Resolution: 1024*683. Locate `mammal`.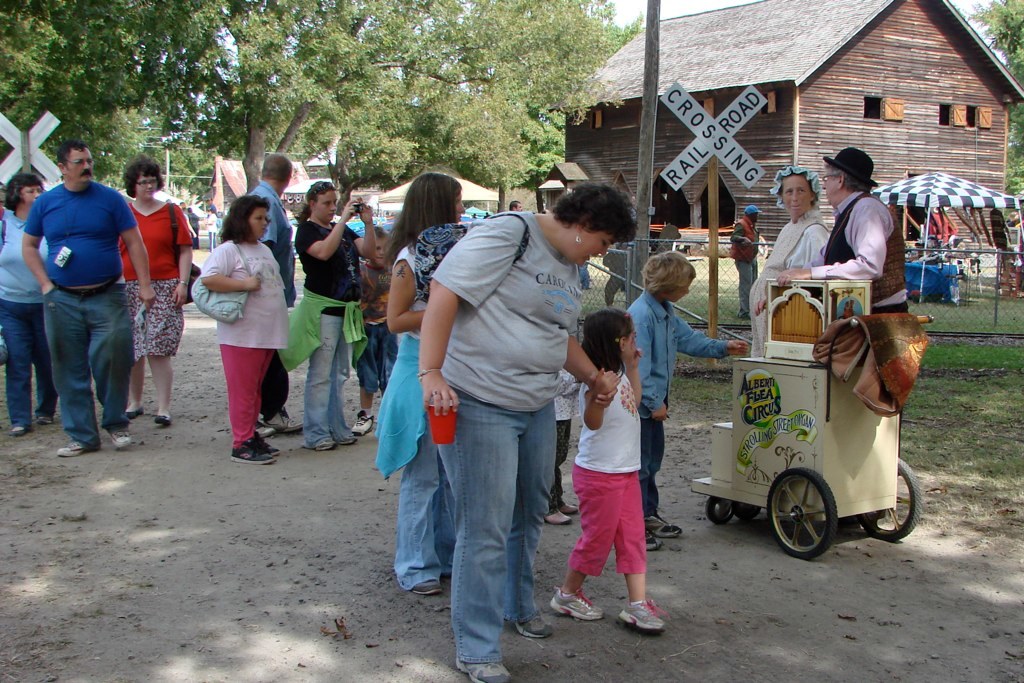
BBox(787, 139, 911, 307).
